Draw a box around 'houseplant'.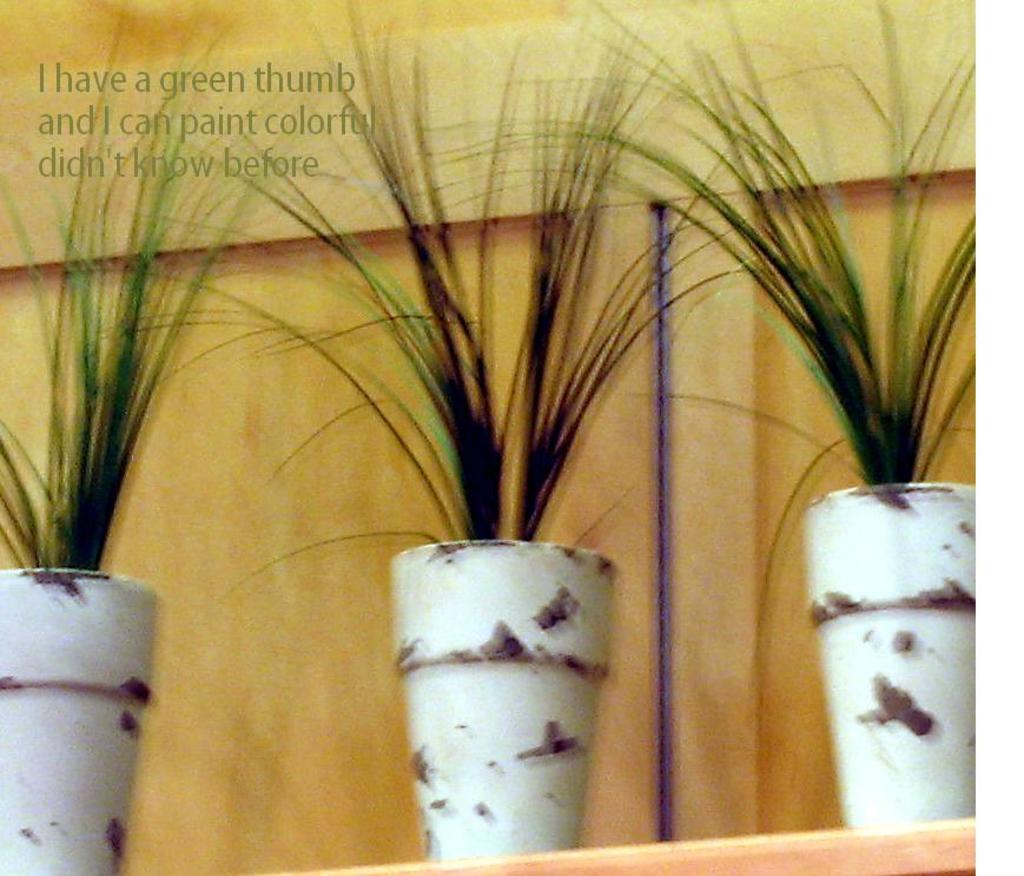
{"x1": 0, "y1": 0, "x2": 338, "y2": 875}.
